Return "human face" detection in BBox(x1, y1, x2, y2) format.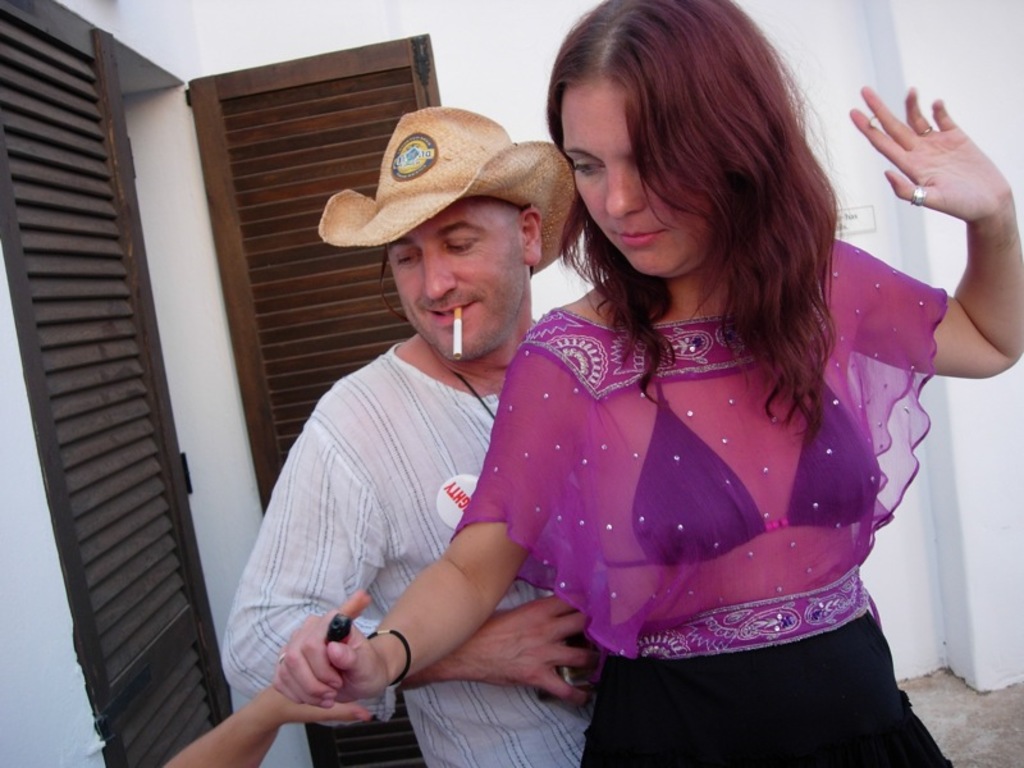
BBox(561, 83, 719, 282).
